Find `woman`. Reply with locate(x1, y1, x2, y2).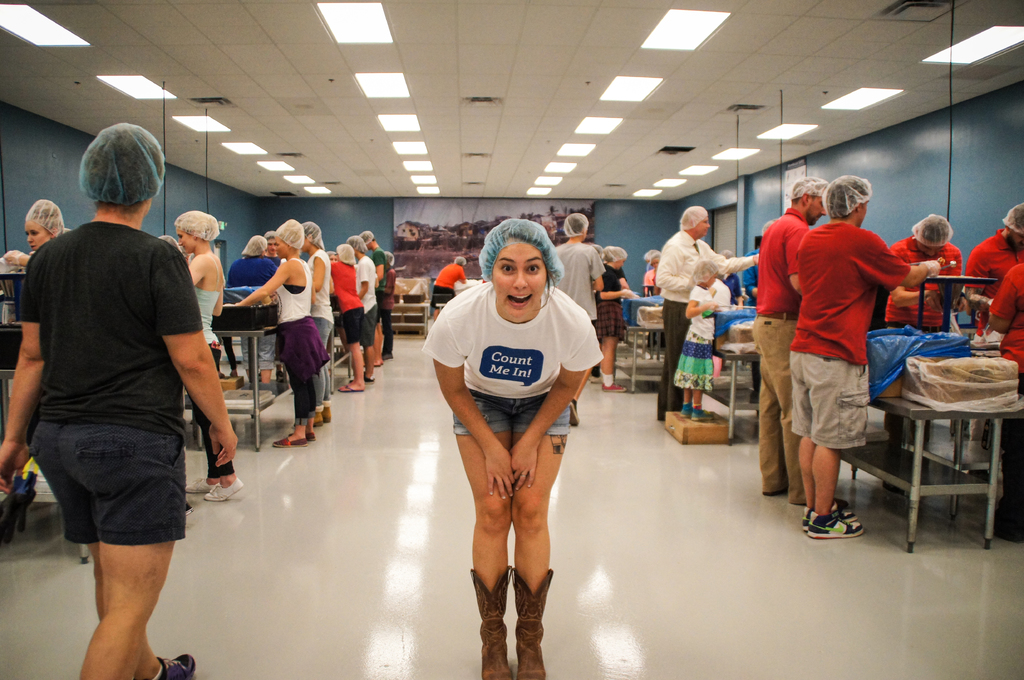
locate(601, 245, 637, 393).
